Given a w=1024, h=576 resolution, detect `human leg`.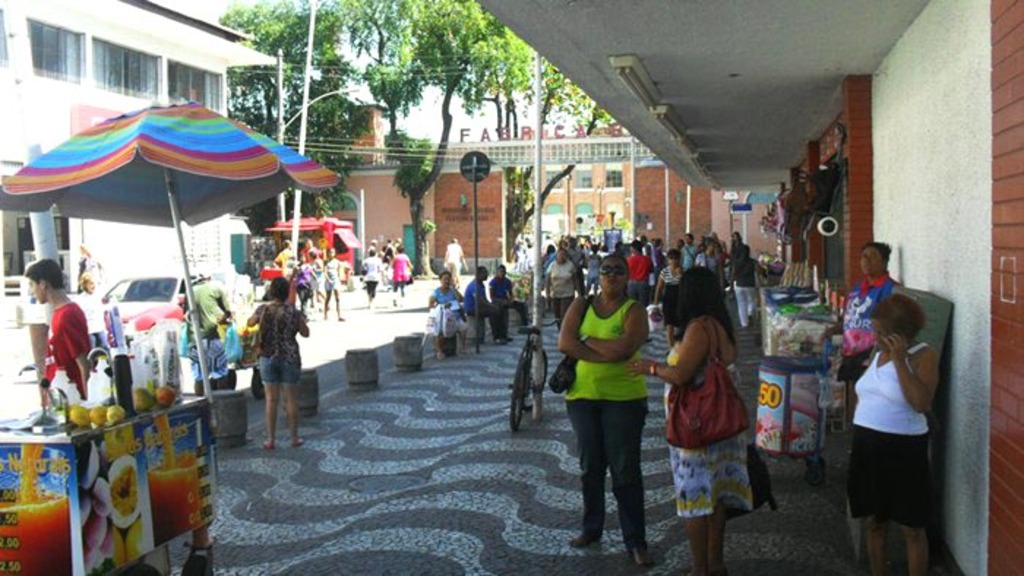
730, 282, 749, 333.
